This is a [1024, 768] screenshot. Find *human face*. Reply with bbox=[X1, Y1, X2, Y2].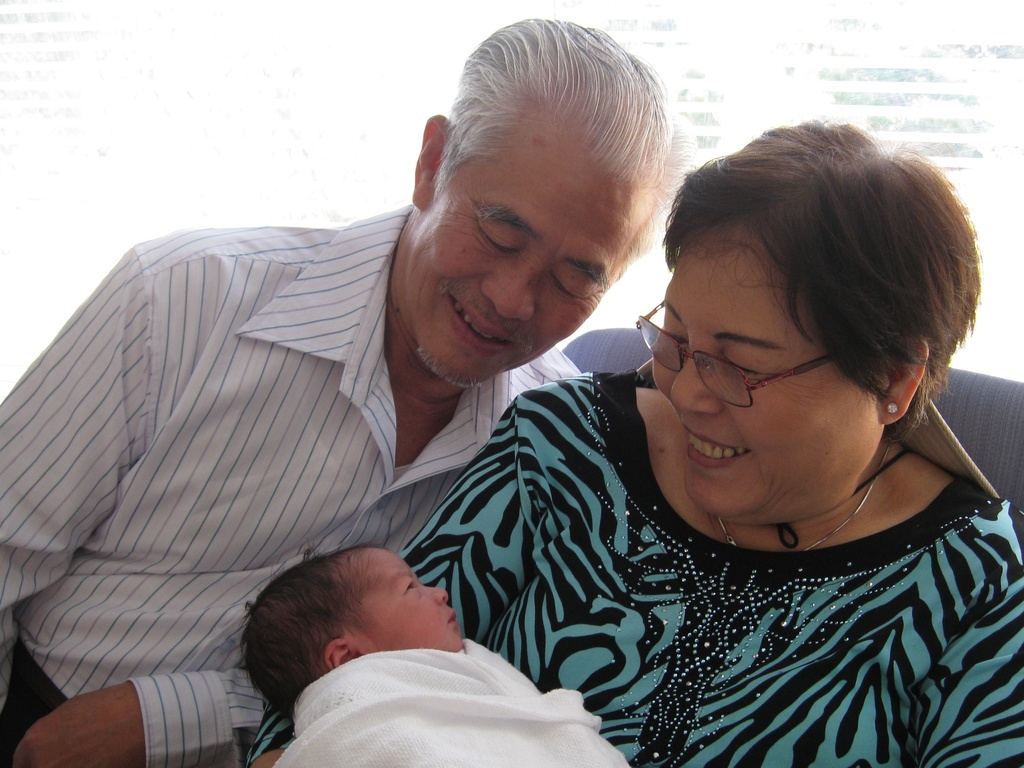
bbox=[652, 215, 879, 521].
